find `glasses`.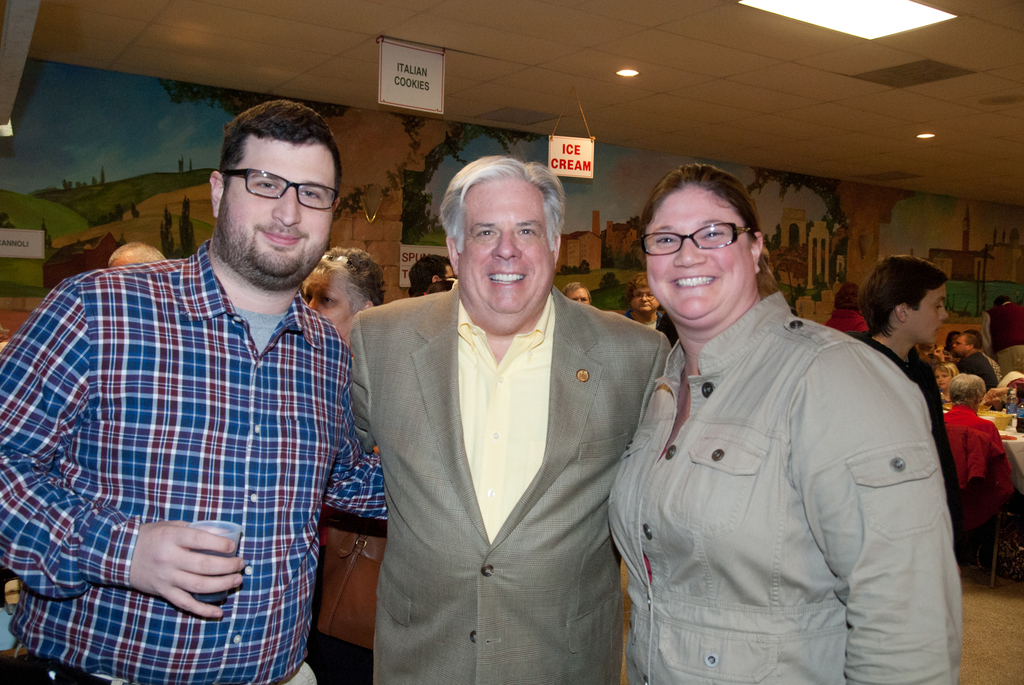
x1=632 y1=220 x2=757 y2=259.
